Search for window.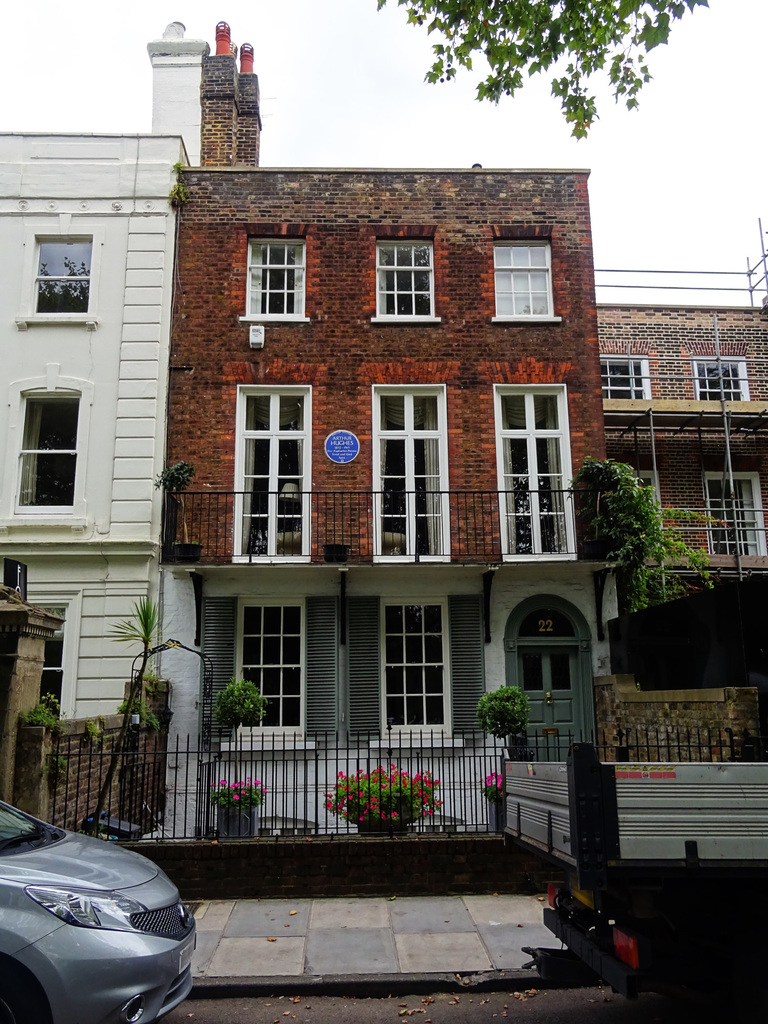
Found at rect(497, 385, 572, 557).
